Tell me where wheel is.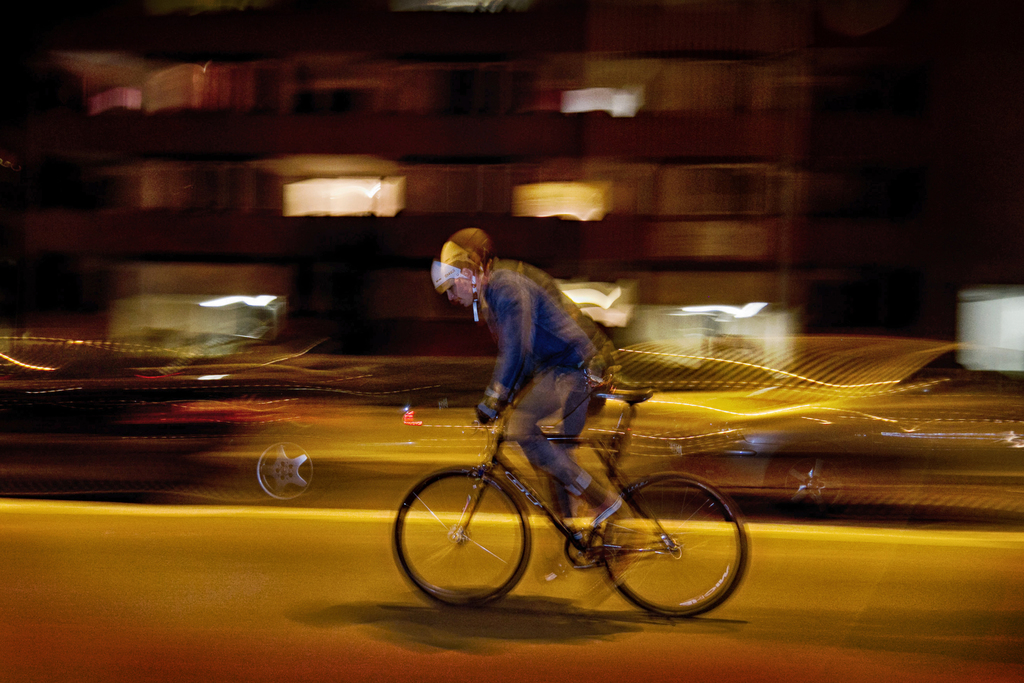
wheel is at 561/523/611/570.
